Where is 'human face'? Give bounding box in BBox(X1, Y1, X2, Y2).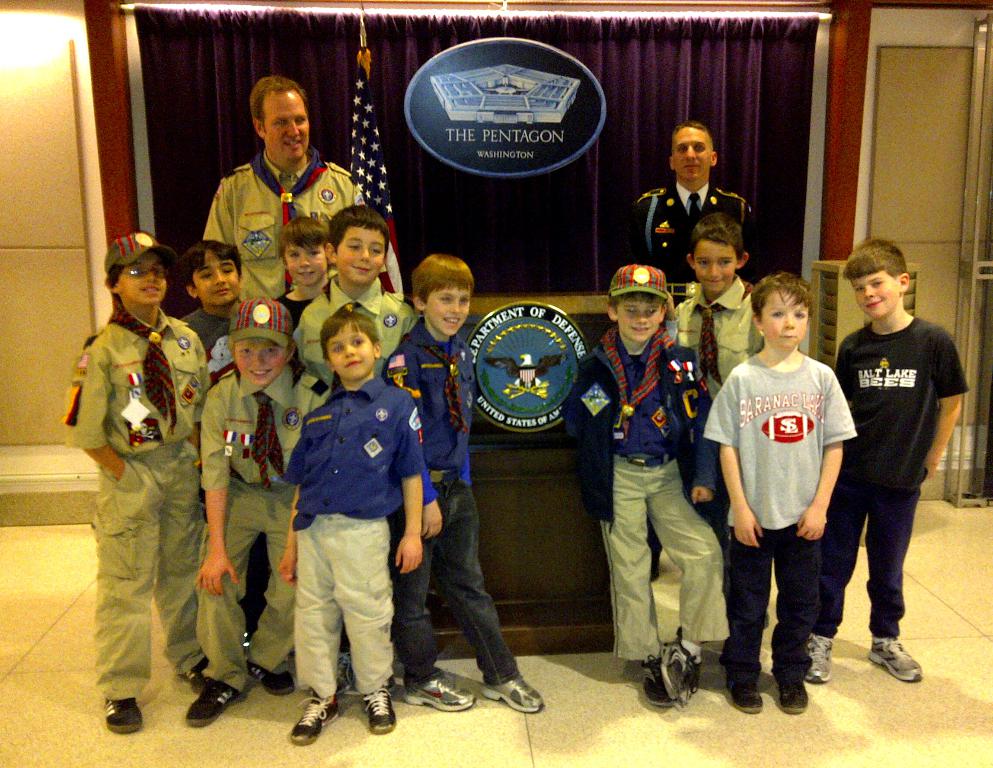
BBox(674, 128, 710, 176).
